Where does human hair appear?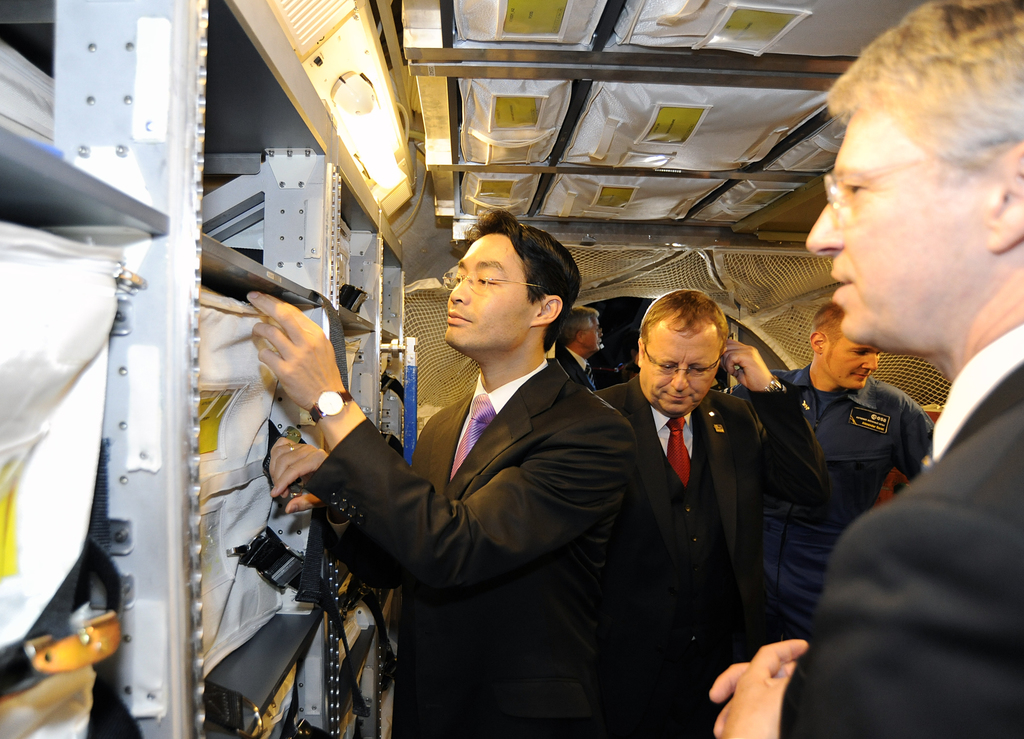
Appears at (x1=811, y1=303, x2=849, y2=349).
